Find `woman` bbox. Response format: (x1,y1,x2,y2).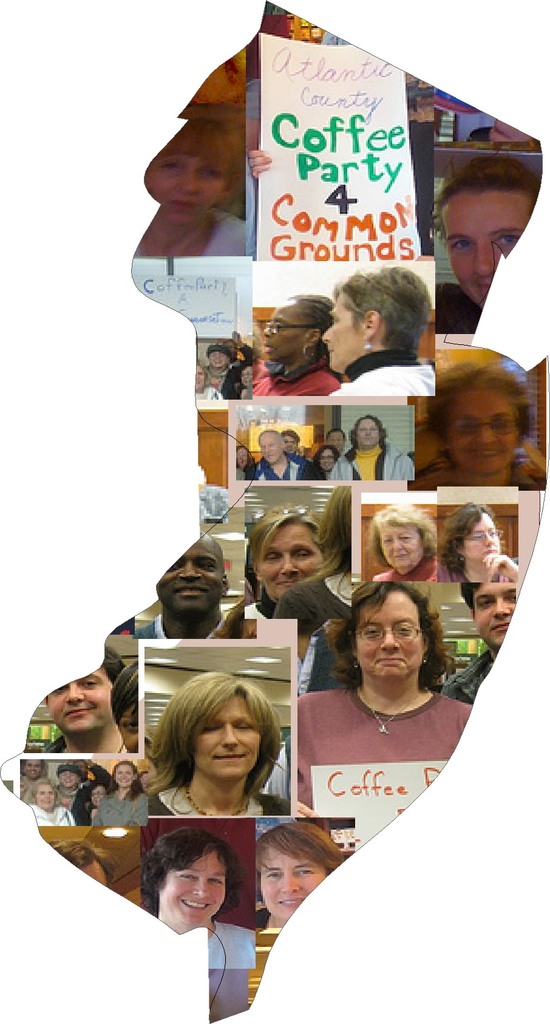
(133,820,261,972).
